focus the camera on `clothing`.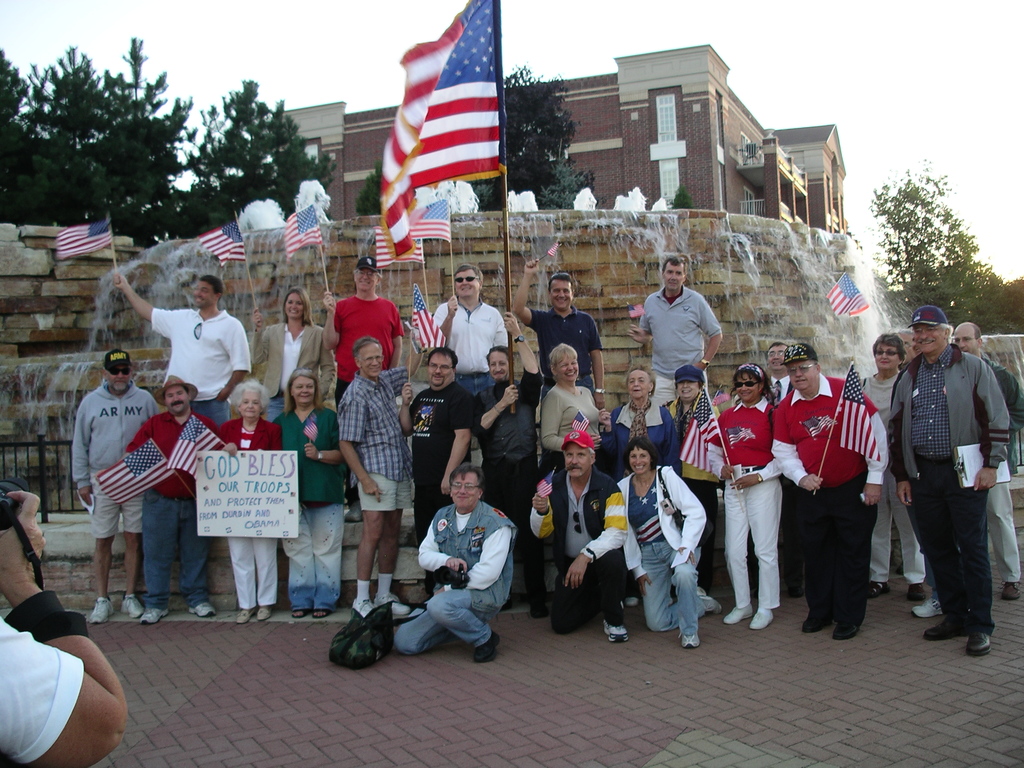
Focus region: (x1=333, y1=295, x2=415, y2=397).
